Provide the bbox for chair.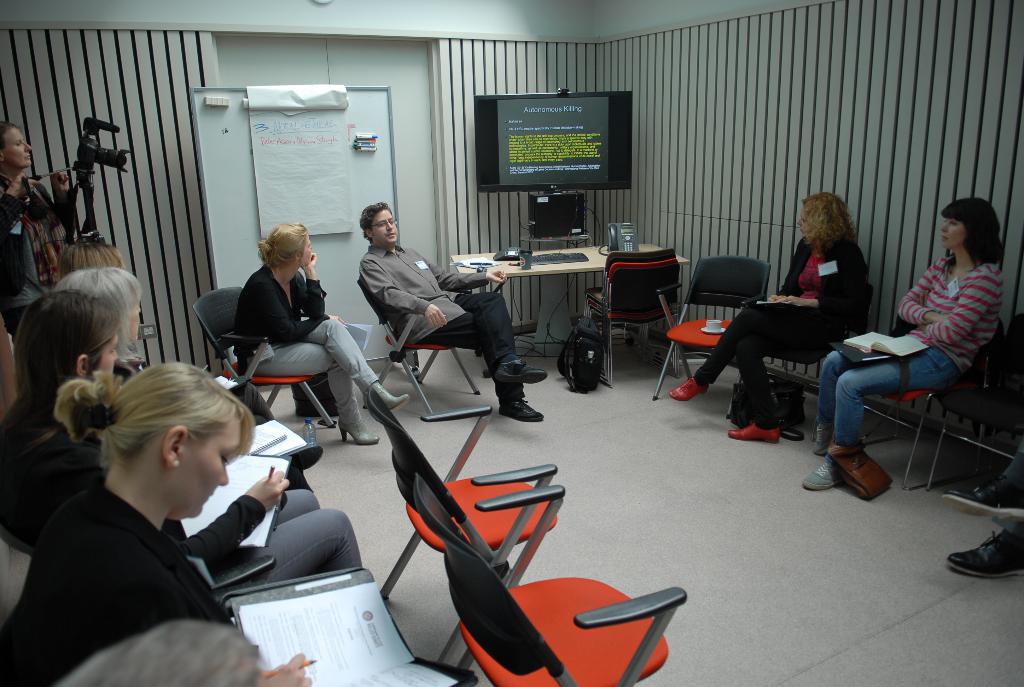
bbox=(582, 244, 678, 385).
